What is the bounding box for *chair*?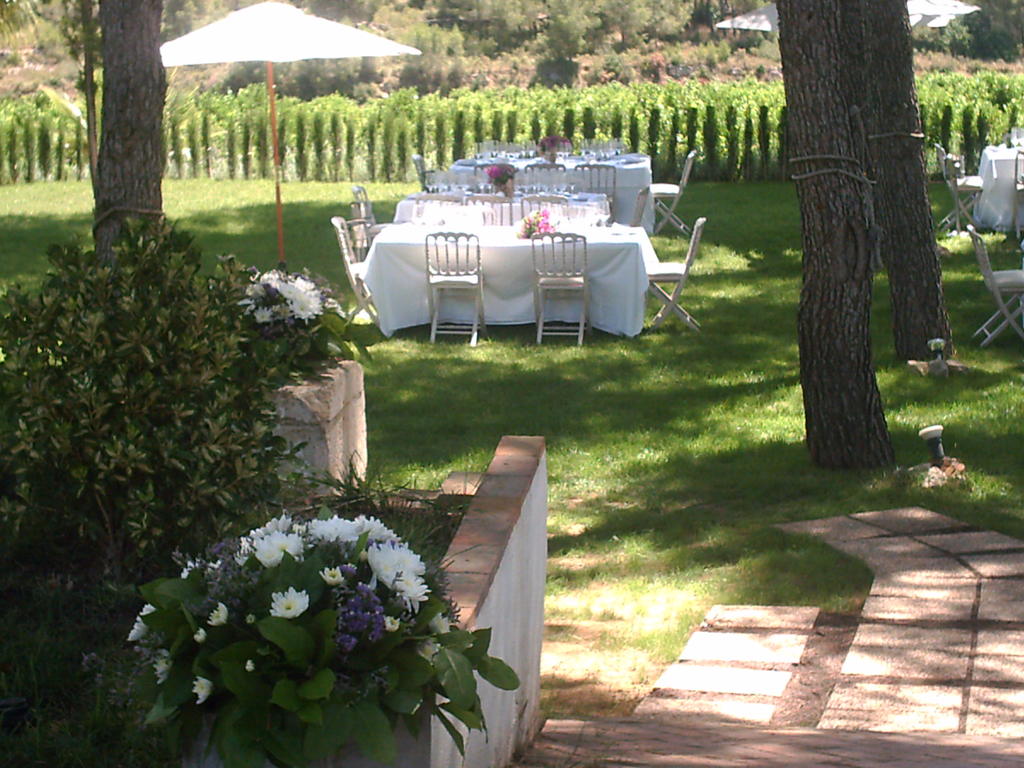
bbox=[644, 210, 702, 331].
